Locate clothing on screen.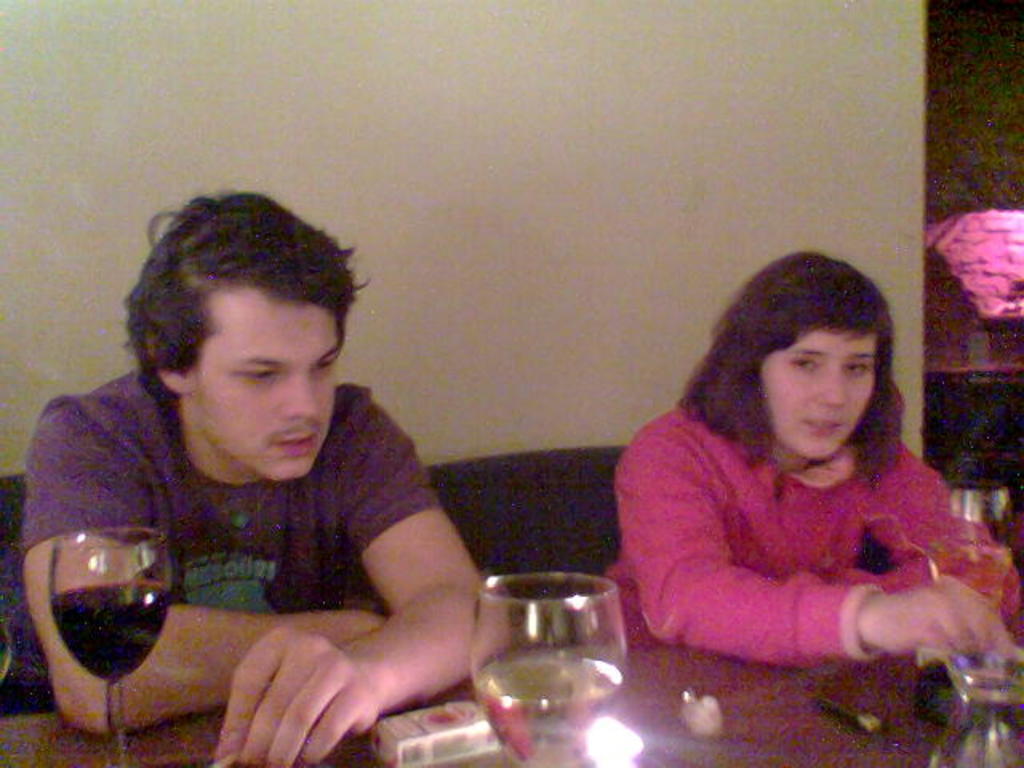
On screen at <region>8, 371, 438, 608</region>.
